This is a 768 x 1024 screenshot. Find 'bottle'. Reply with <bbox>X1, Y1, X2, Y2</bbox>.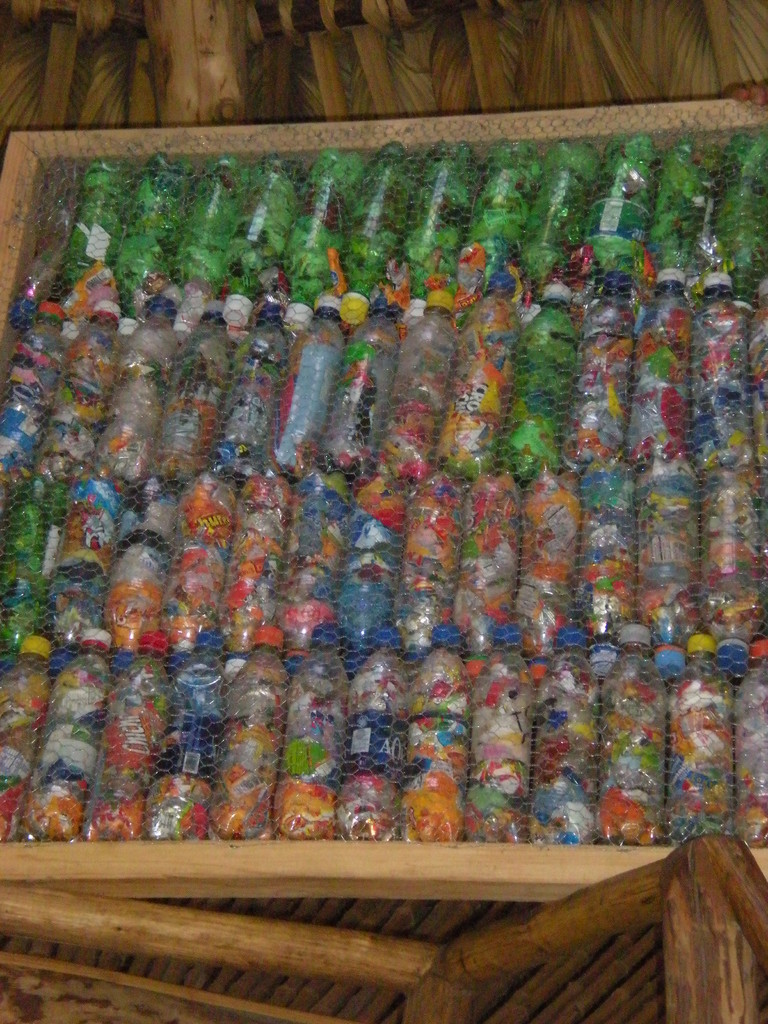
<bbox>621, 268, 698, 466</bbox>.
